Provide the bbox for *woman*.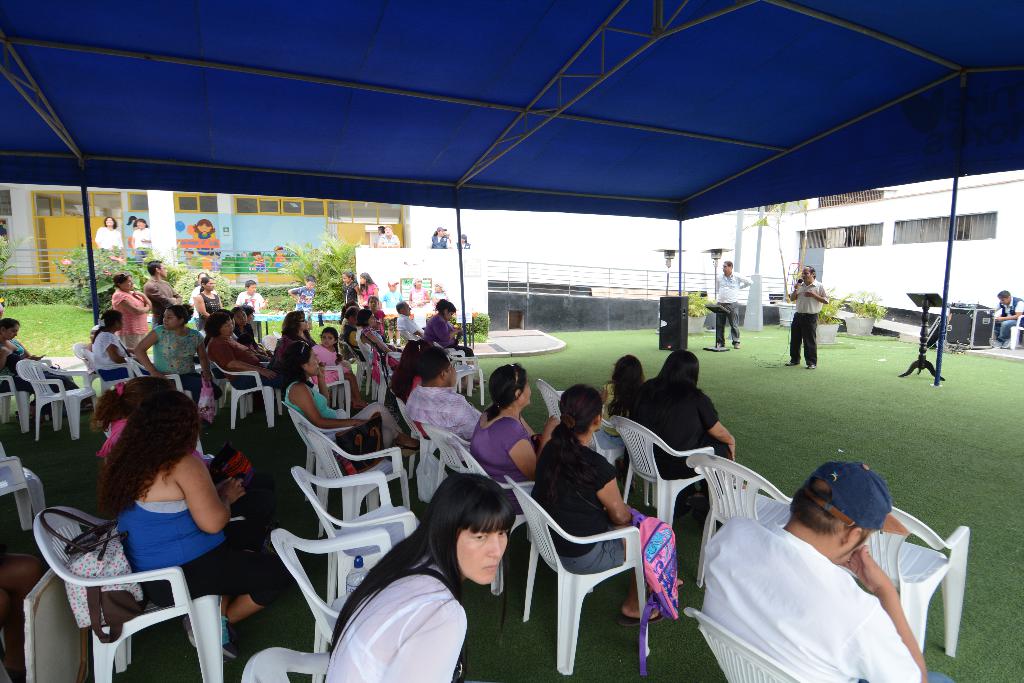
[189,271,220,332].
